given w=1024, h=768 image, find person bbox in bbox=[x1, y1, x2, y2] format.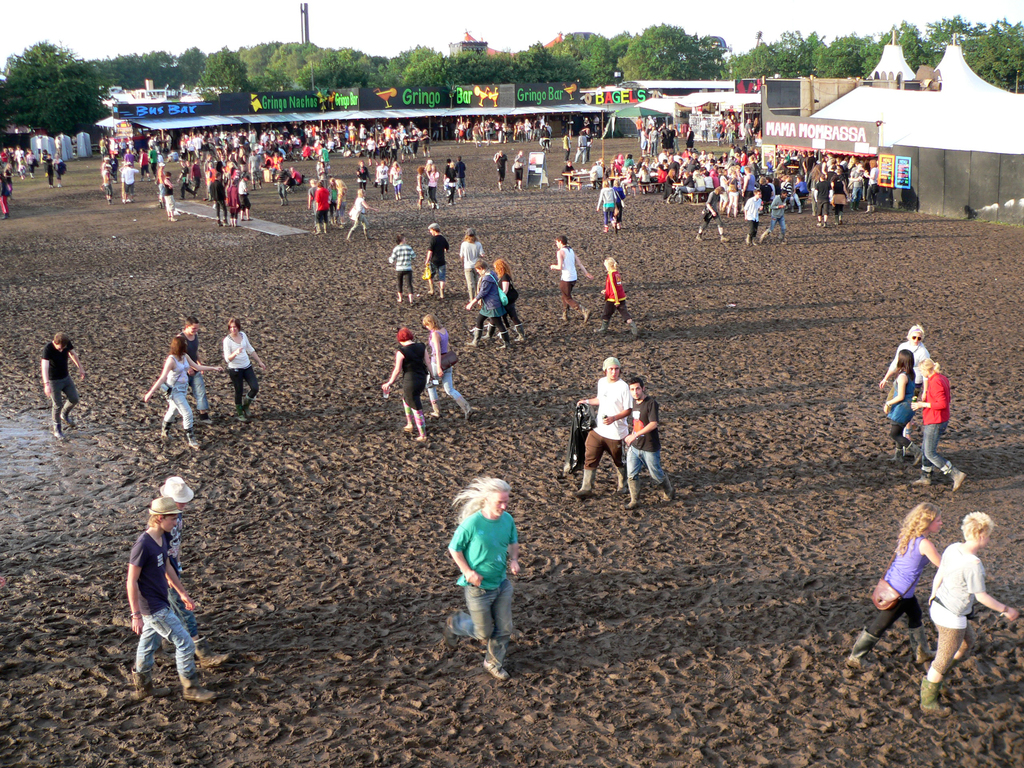
bbox=[422, 221, 452, 300].
